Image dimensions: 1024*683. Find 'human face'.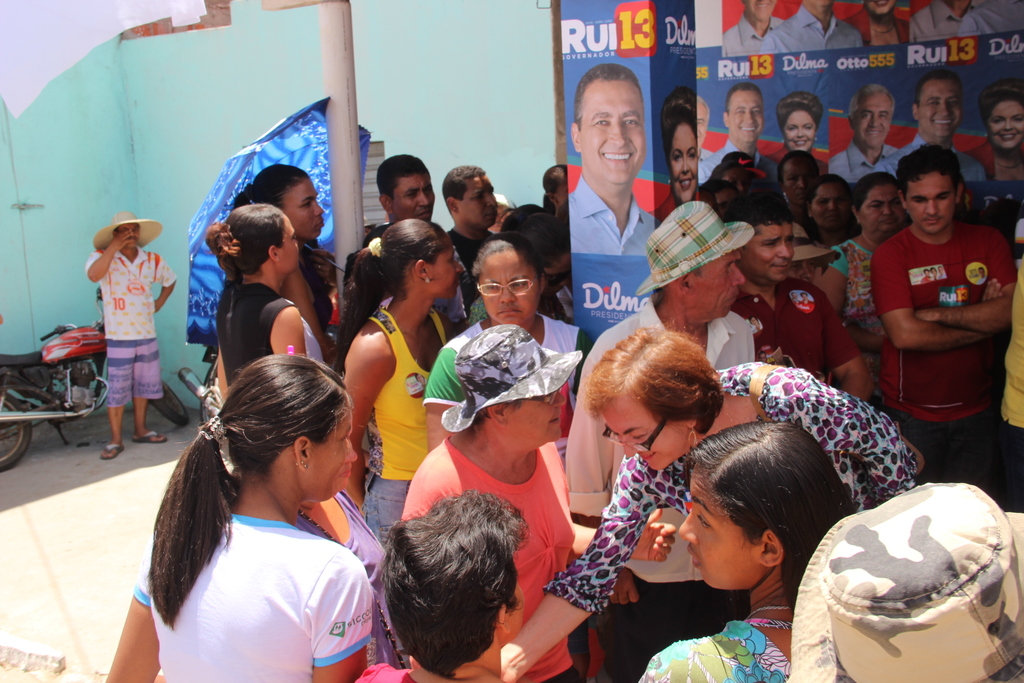
<bbox>745, 226, 796, 279</bbox>.
